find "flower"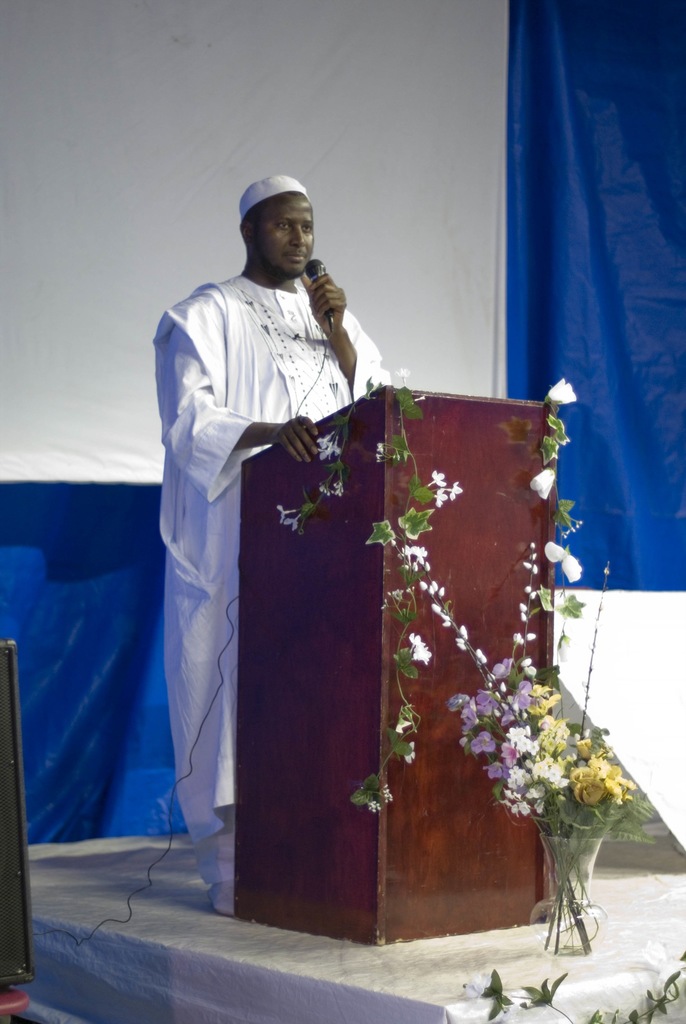
rect(278, 503, 296, 522)
